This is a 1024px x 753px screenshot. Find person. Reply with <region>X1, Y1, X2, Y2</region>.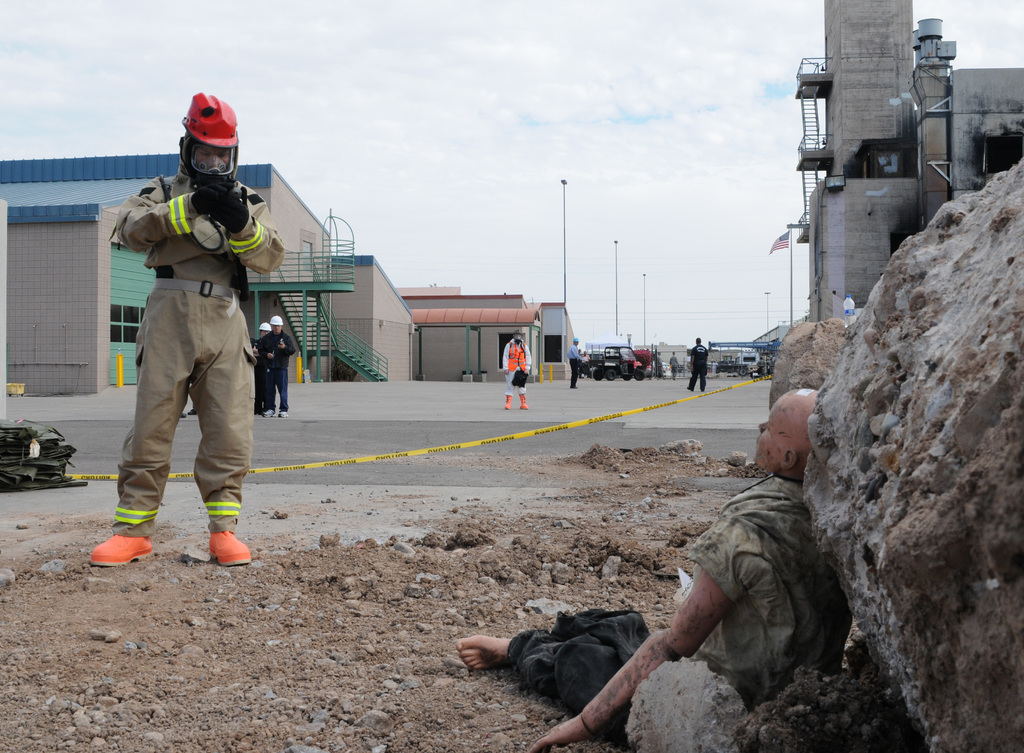
<region>503, 337, 525, 413</region>.
